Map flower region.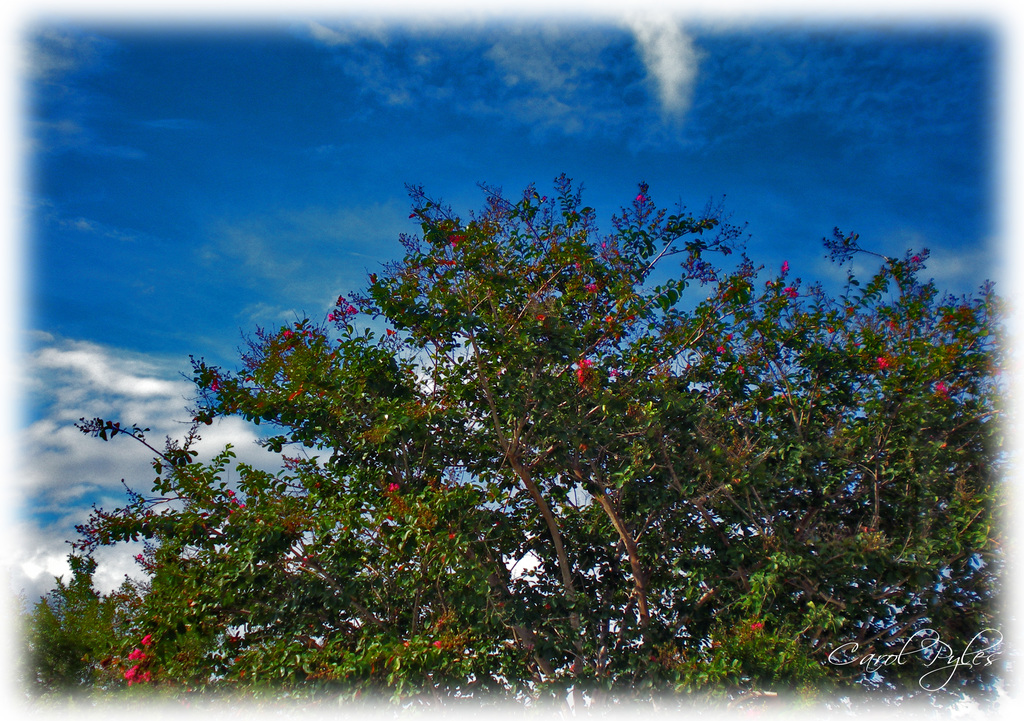
Mapped to 933:379:953:407.
